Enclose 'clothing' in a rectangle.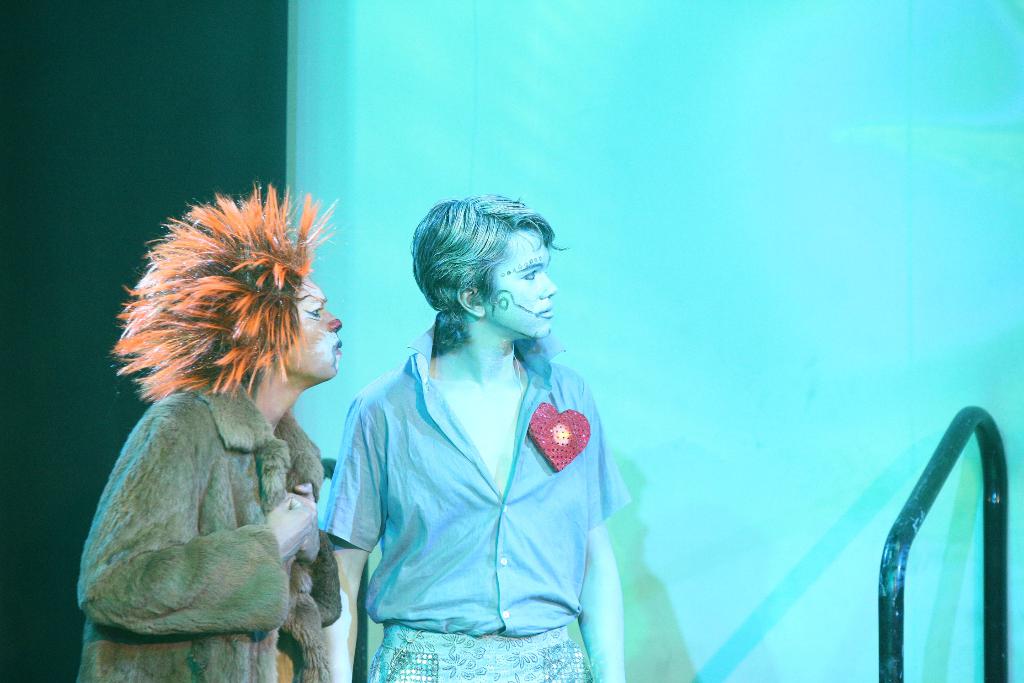
80,378,341,682.
